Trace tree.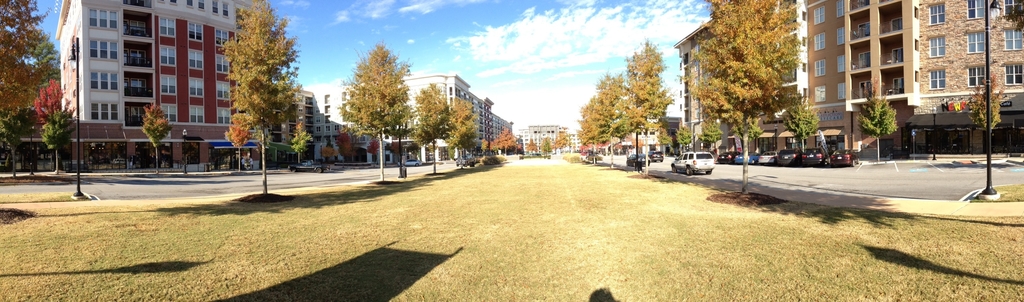
Traced to rect(586, 68, 631, 171).
